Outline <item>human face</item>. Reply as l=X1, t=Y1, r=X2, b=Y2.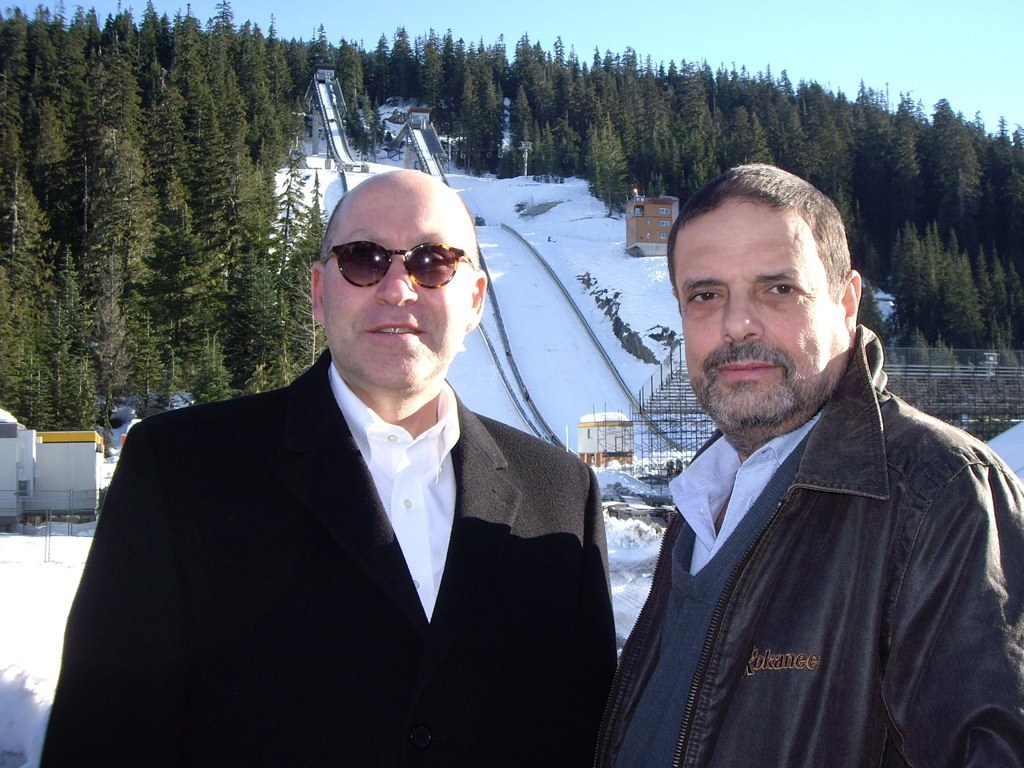
l=327, t=194, r=473, b=393.
